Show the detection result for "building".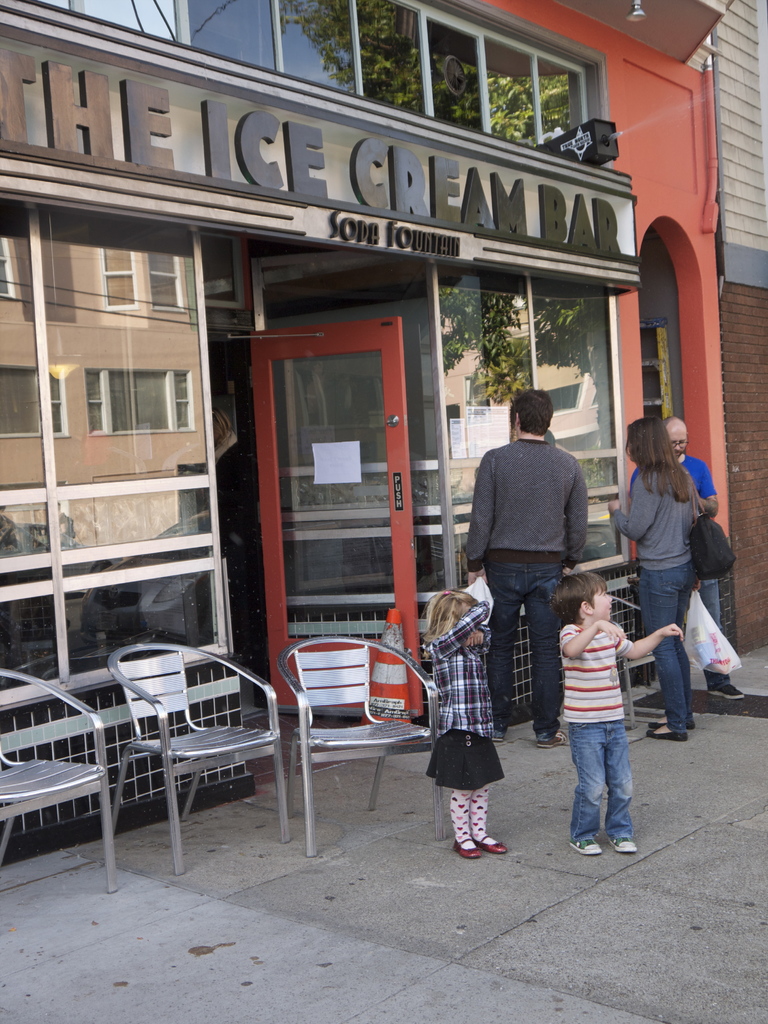
<region>0, 0, 728, 865</region>.
